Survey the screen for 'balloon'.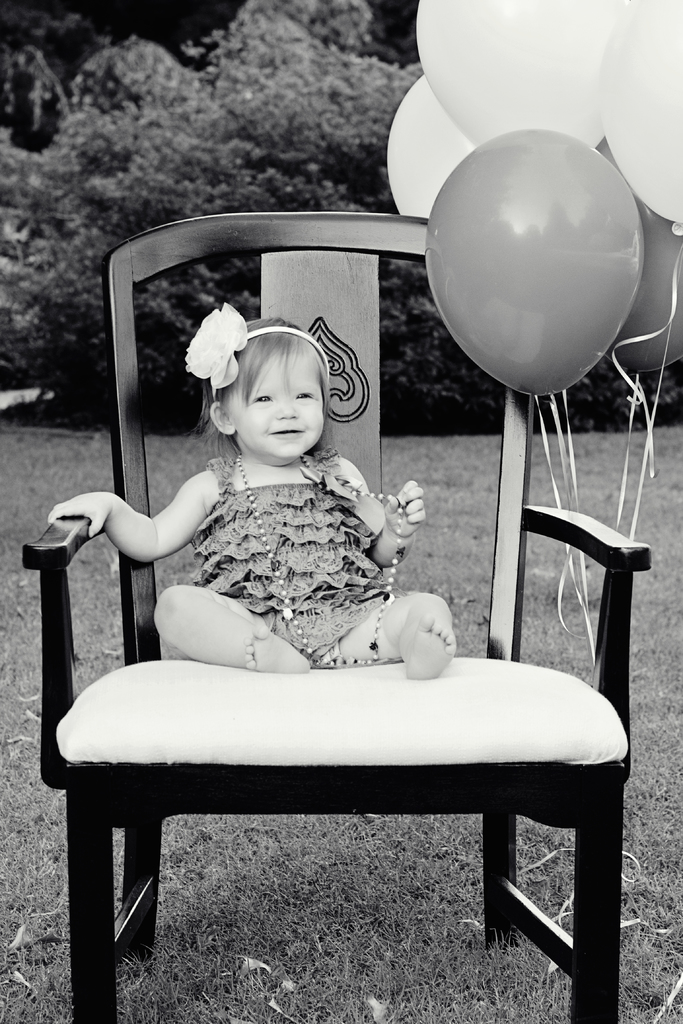
Survey found: [x1=386, y1=74, x2=473, y2=219].
